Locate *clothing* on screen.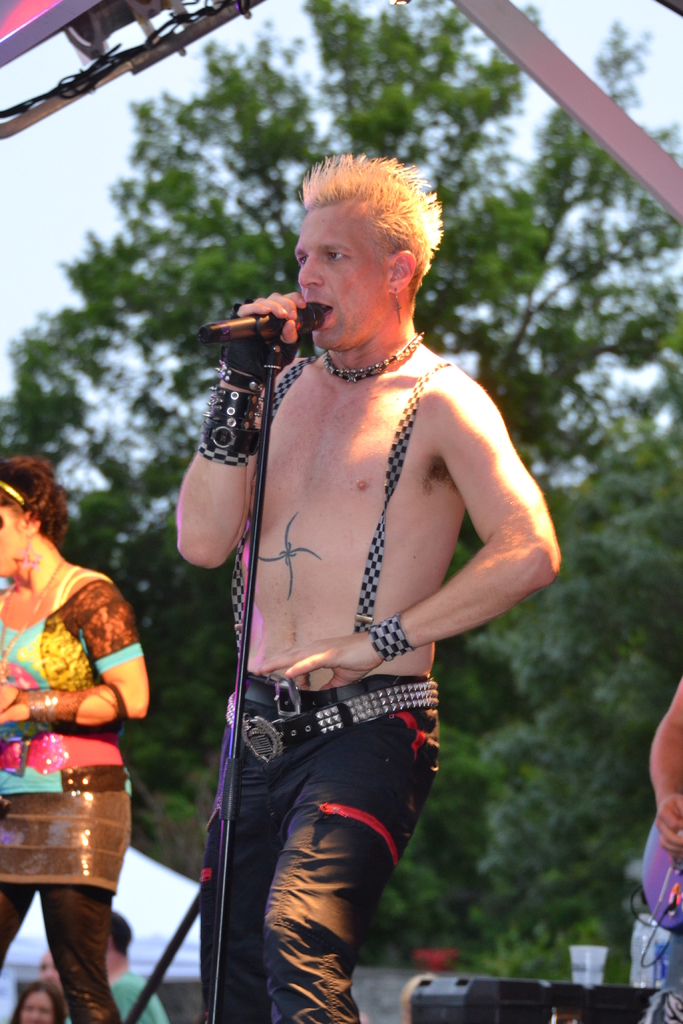
On screen at rect(197, 669, 444, 1023).
